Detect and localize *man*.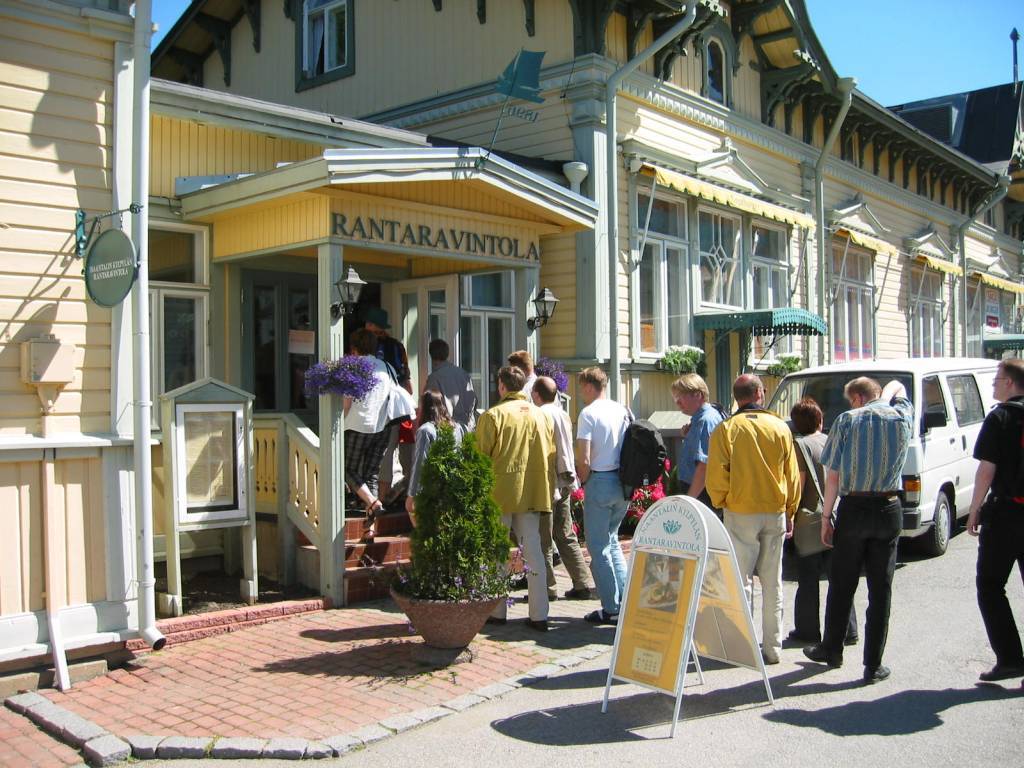
Localized at <bbox>507, 348, 565, 412</bbox>.
